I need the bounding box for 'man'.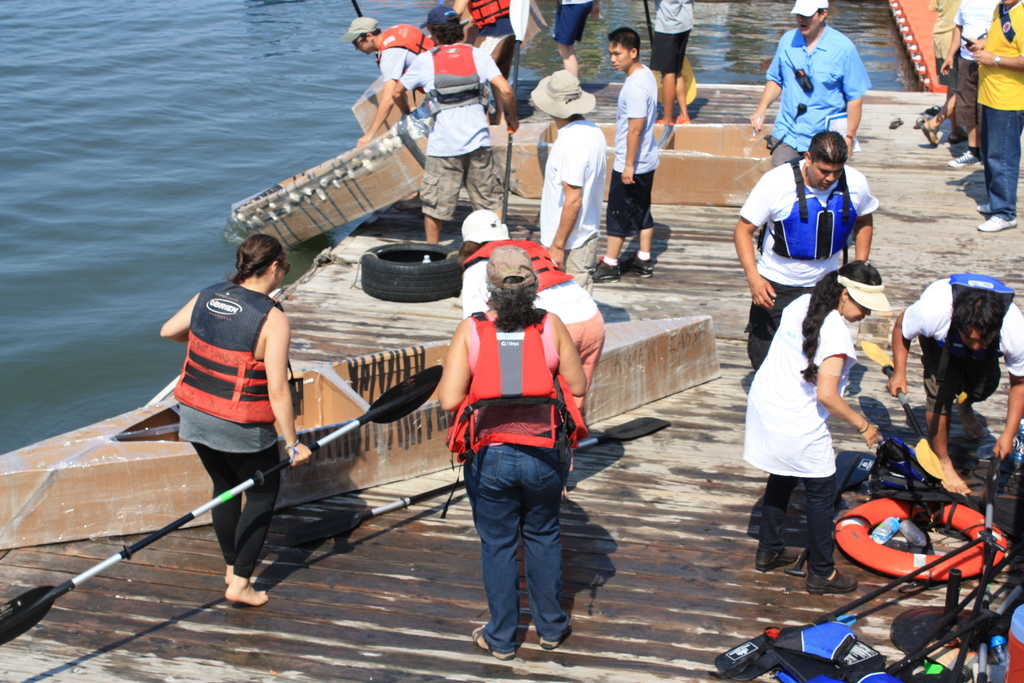
Here it is: l=884, t=272, r=1023, b=493.
